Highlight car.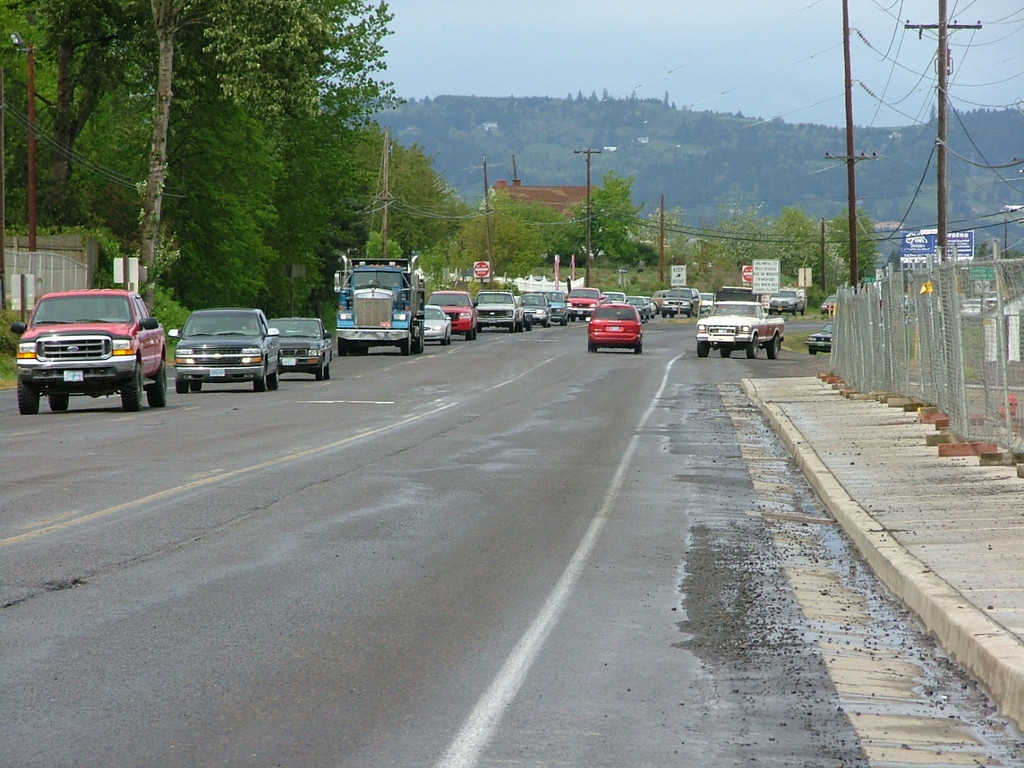
Highlighted region: region(989, 295, 1007, 309).
